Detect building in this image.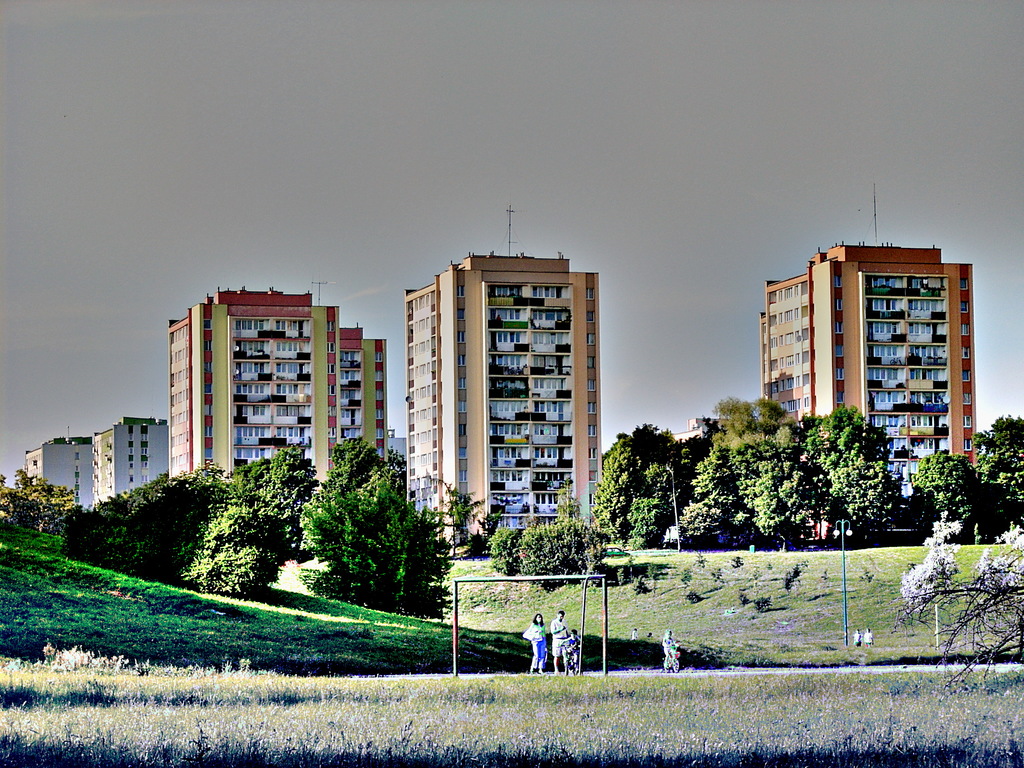
Detection: pyautogui.locateOnScreen(23, 433, 88, 508).
